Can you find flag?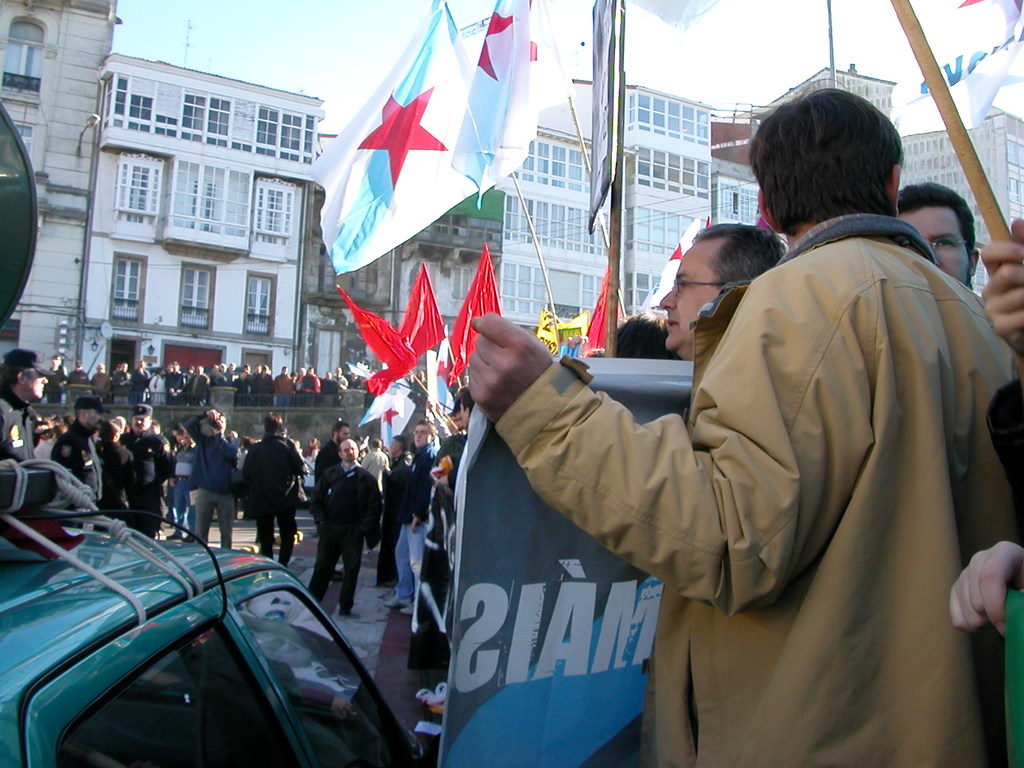
Yes, bounding box: select_region(447, 241, 503, 389).
